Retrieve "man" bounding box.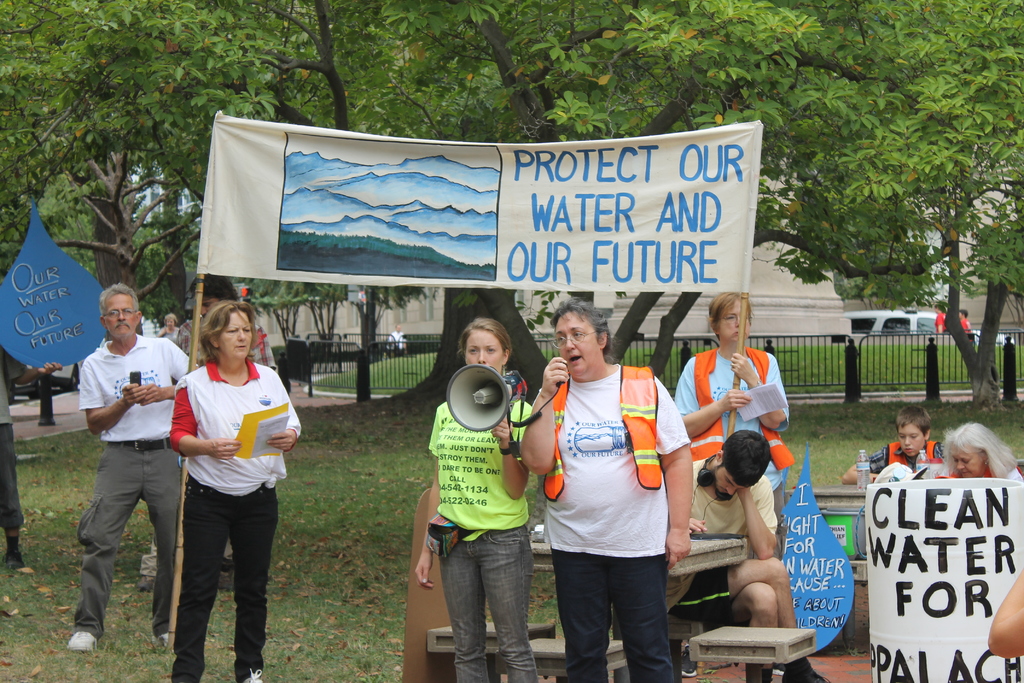
Bounding box: 186:273:276:366.
